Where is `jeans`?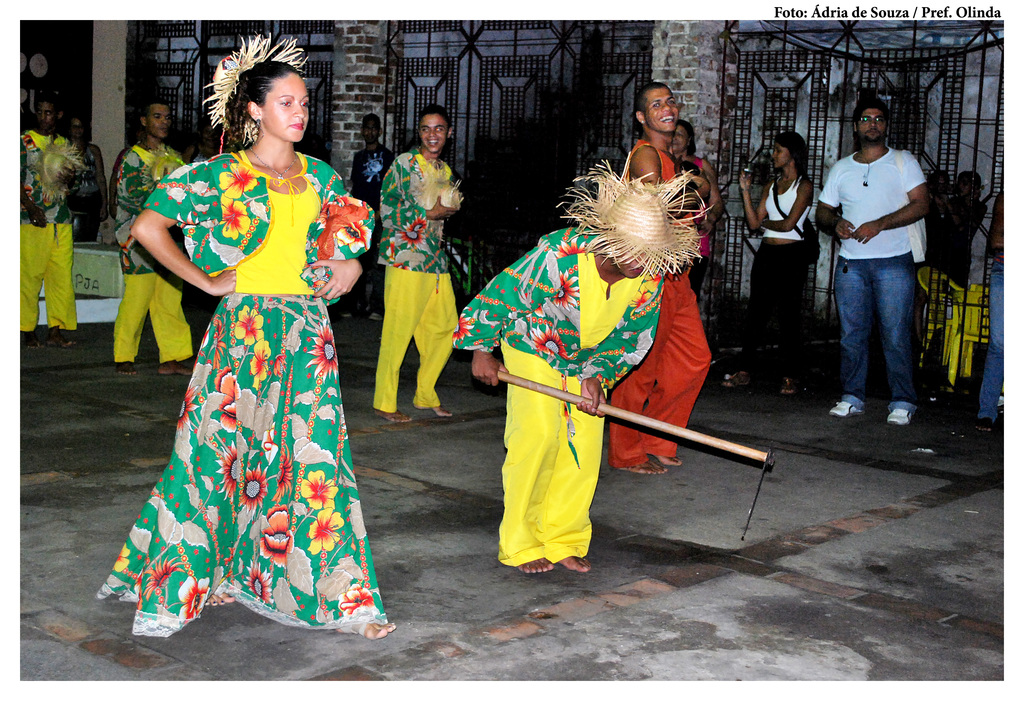
select_region(829, 243, 932, 432).
